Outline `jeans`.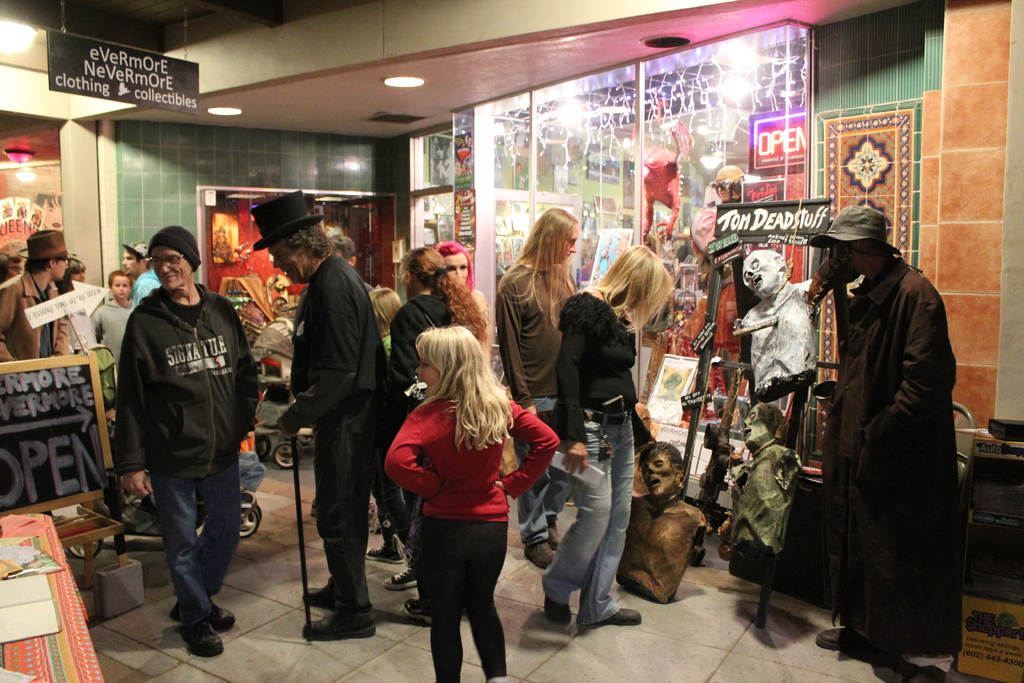
Outline: [left=538, top=408, right=637, bottom=626].
